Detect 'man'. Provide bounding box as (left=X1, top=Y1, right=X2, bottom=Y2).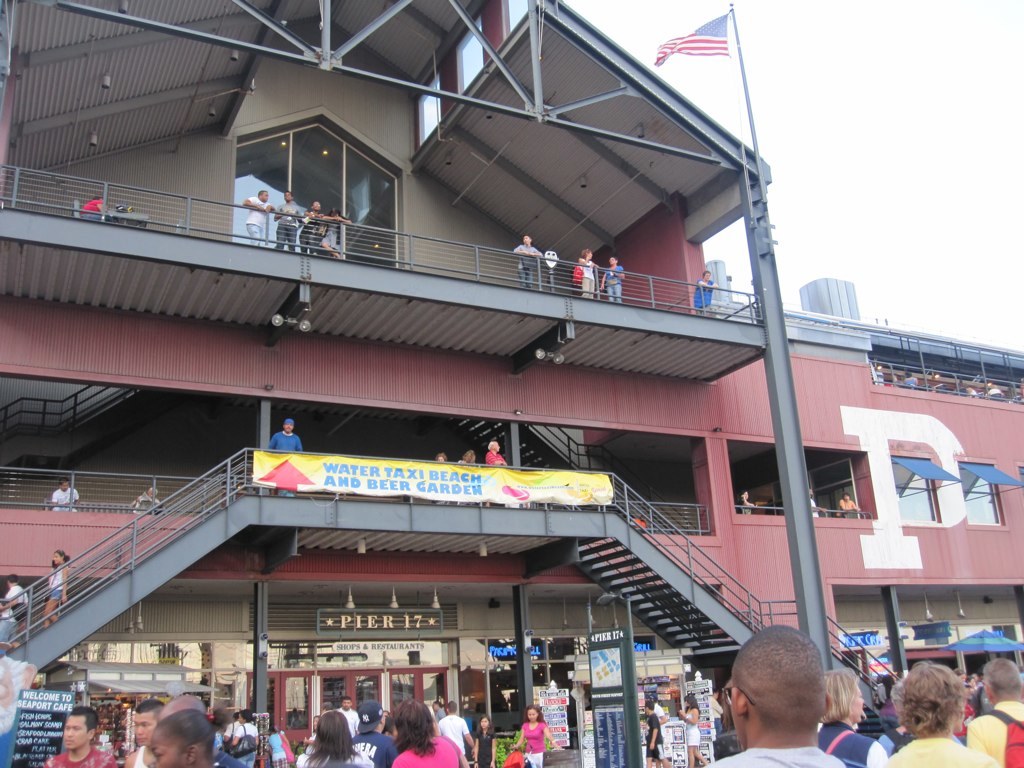
(left=303, top=202, right=334, bottom=253).
